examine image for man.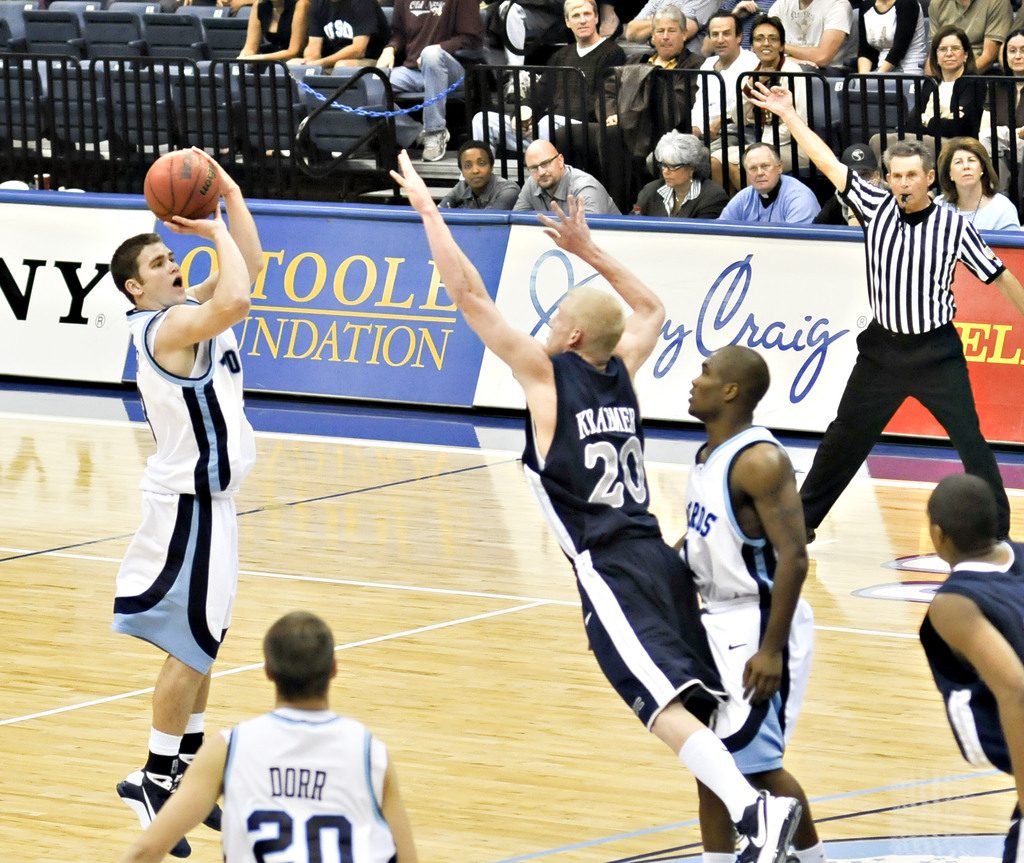
Examination result: BBox(813, 140, 888, 229).
